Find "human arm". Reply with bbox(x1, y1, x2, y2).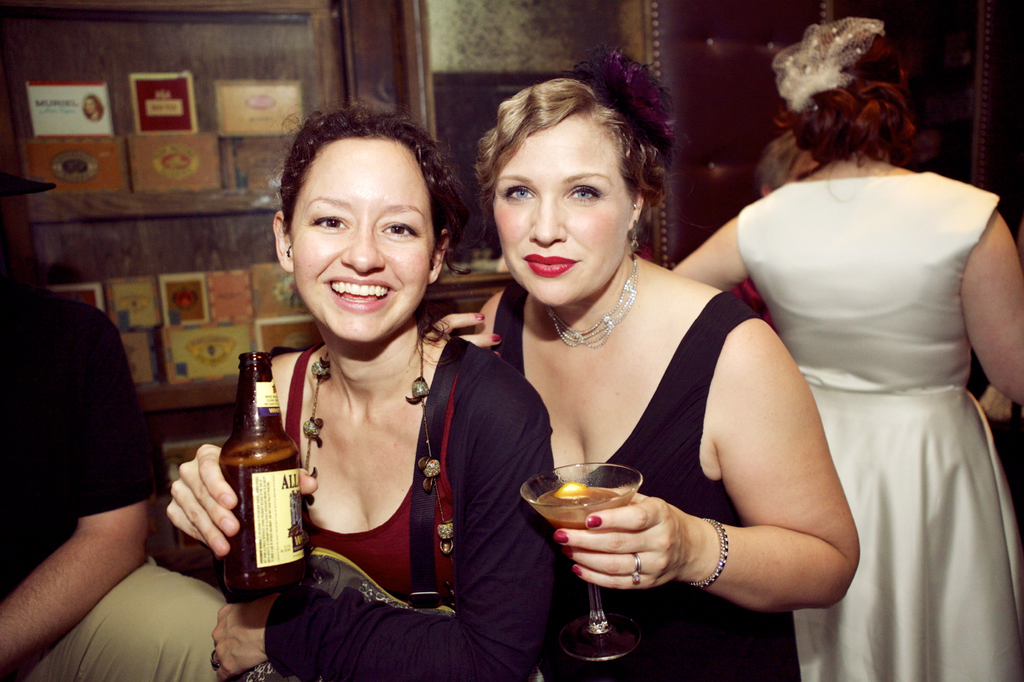
bbox(428, 302, 502, 349).
